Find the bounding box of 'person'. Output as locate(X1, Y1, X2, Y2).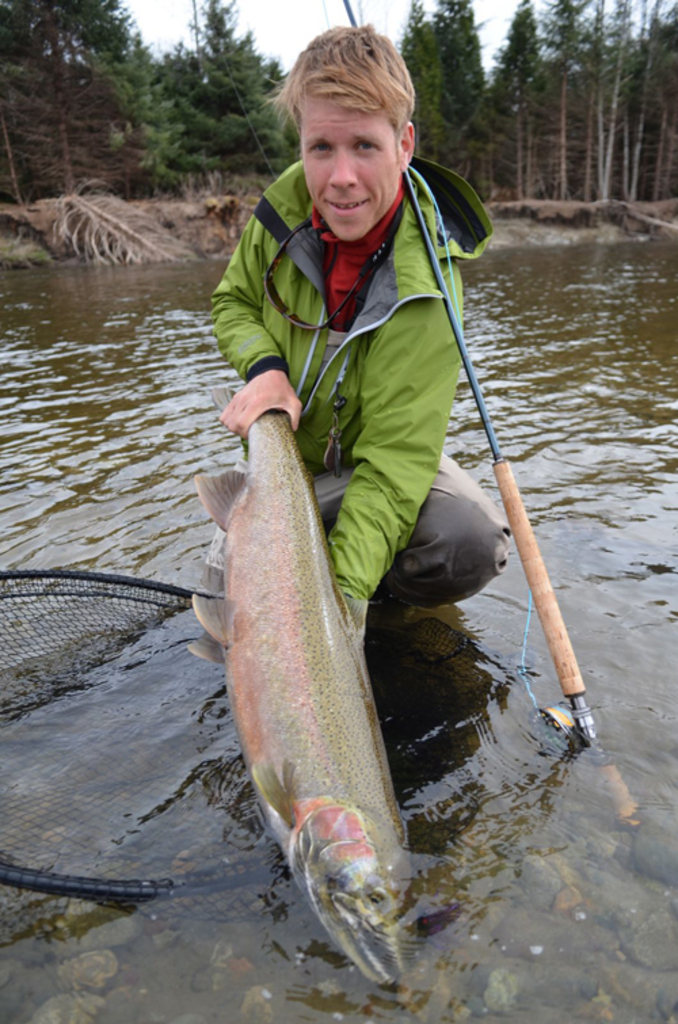
locate(210, 16, 503, 614).
